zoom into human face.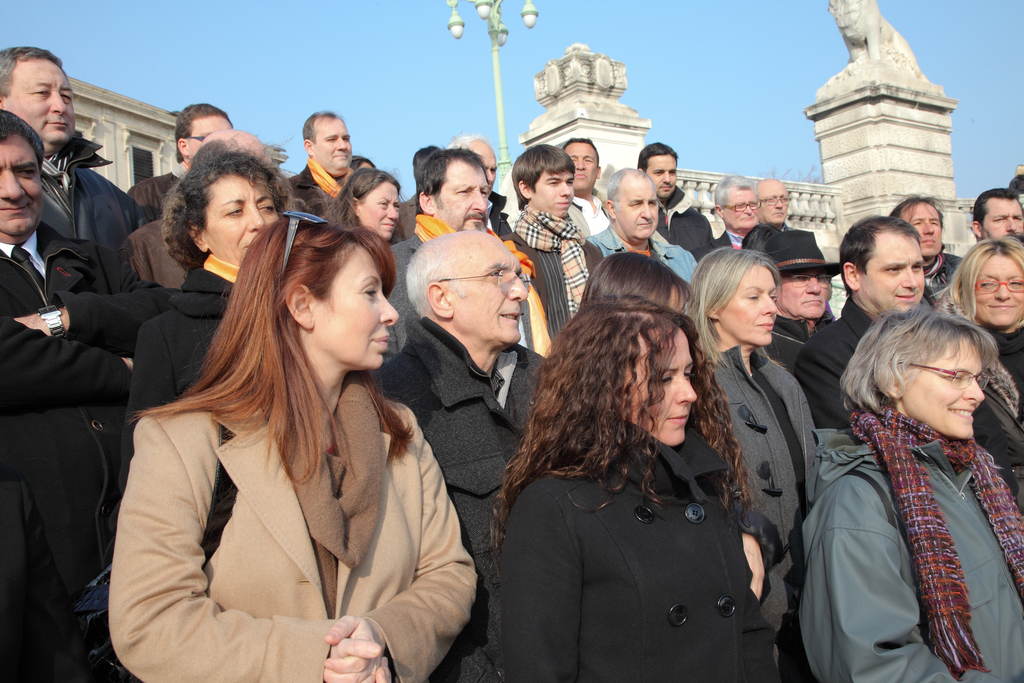
Zoom target: BBox(202, 175, 278, 265).
